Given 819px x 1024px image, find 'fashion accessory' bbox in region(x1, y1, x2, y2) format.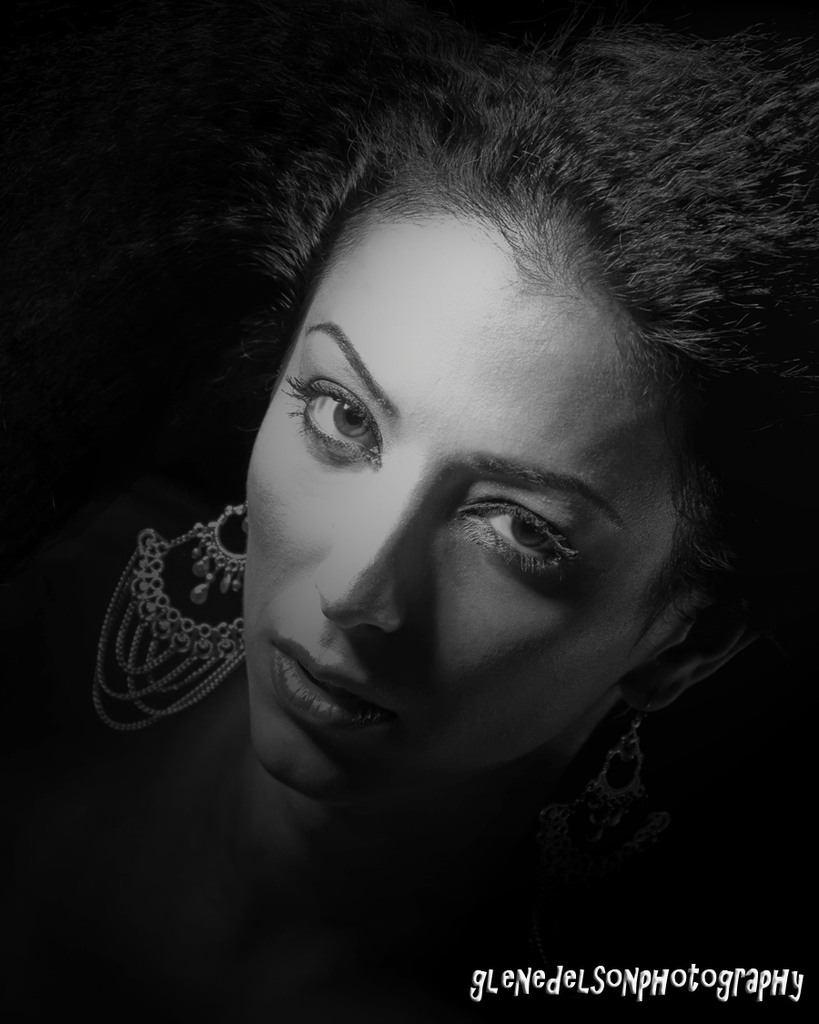
region(519, 716, 669, 900).
